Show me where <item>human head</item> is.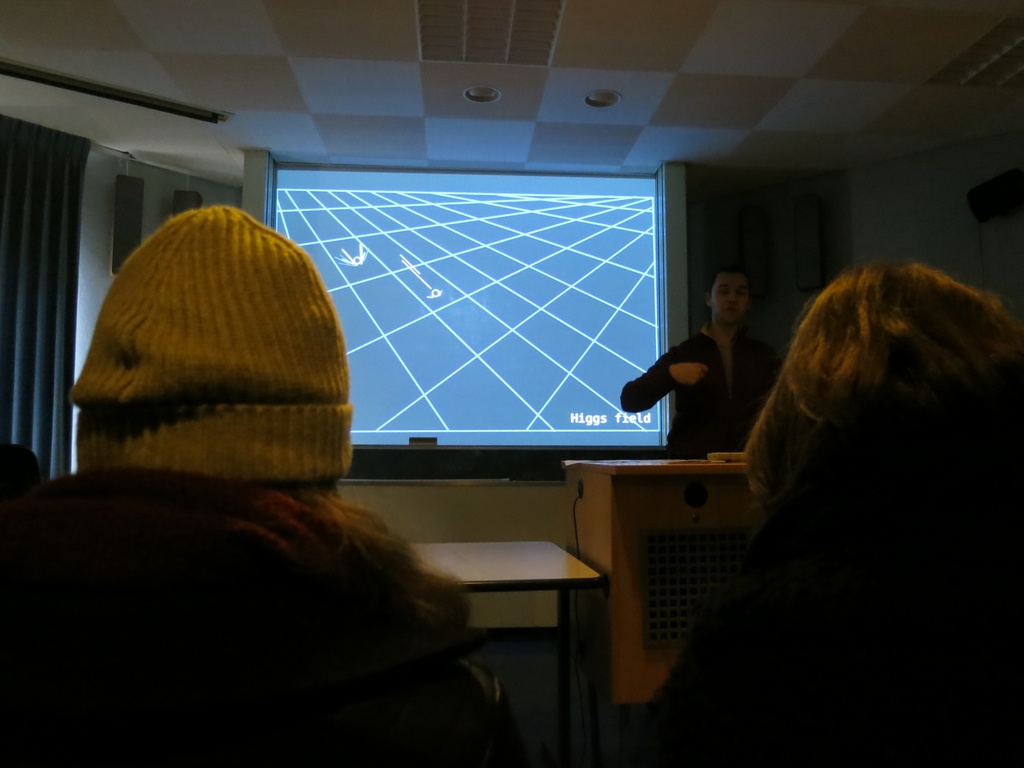
<item>human head</item> is at (left=703, top=260, right=751, bottom=321).
